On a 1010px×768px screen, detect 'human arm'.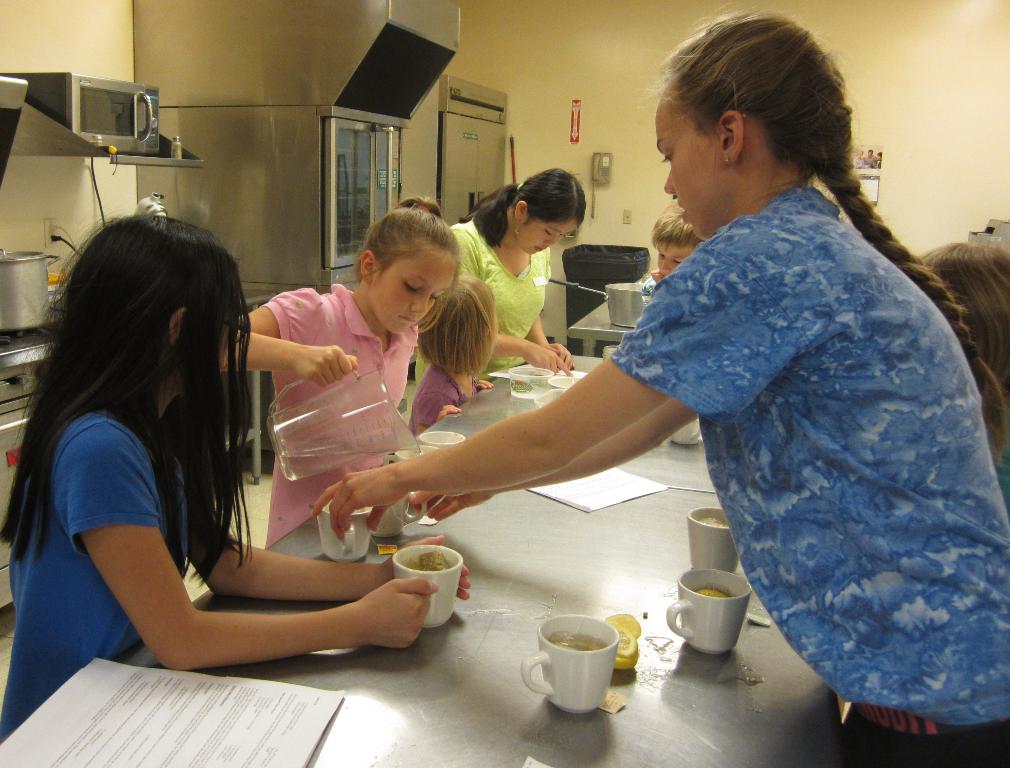
(left=185, top=462, right=486, bottom=599).
